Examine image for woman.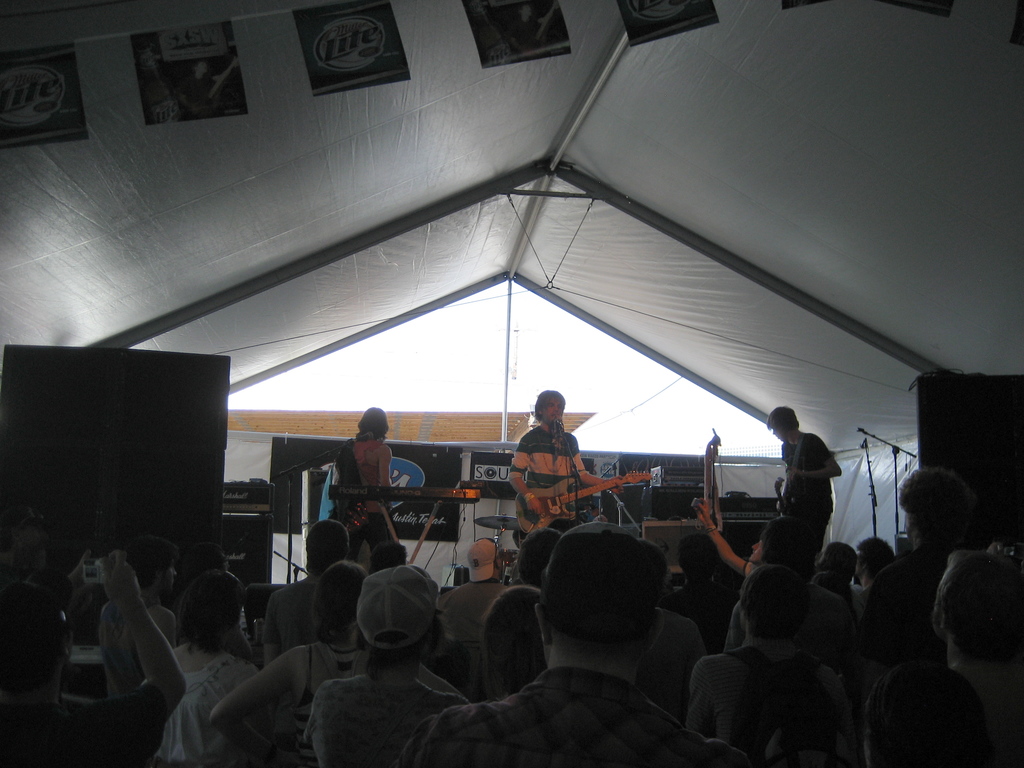
Examination result: 696/503/813/588.
